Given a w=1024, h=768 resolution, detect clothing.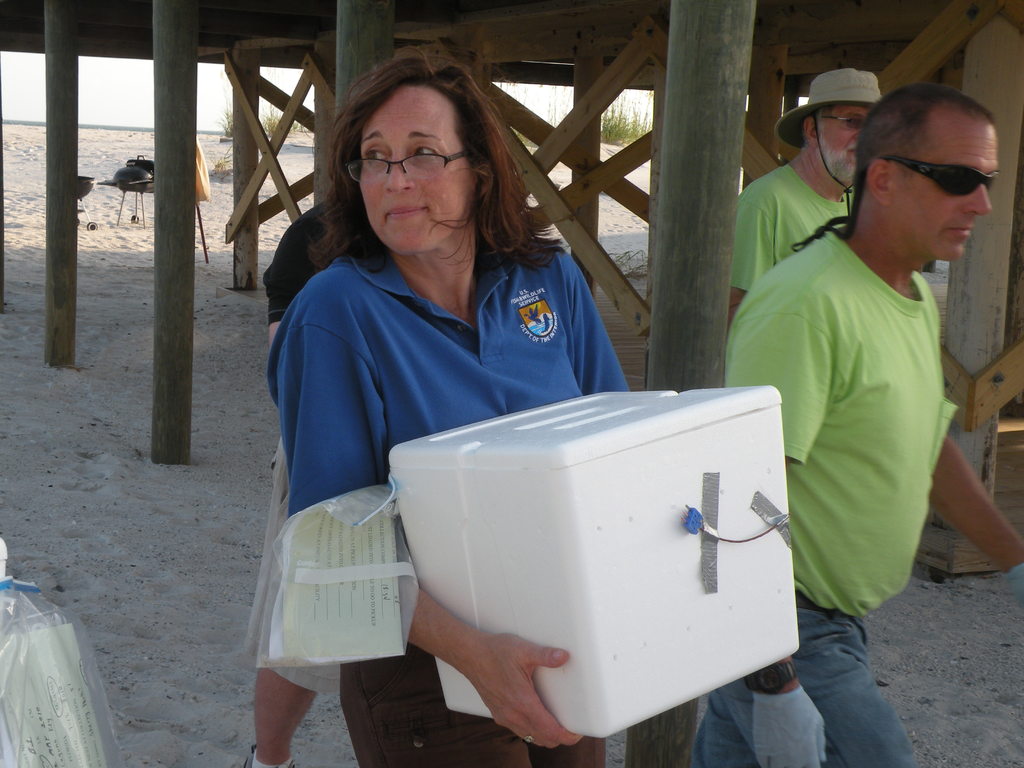
x1=689, y1=228, x2=959, y2=767.
